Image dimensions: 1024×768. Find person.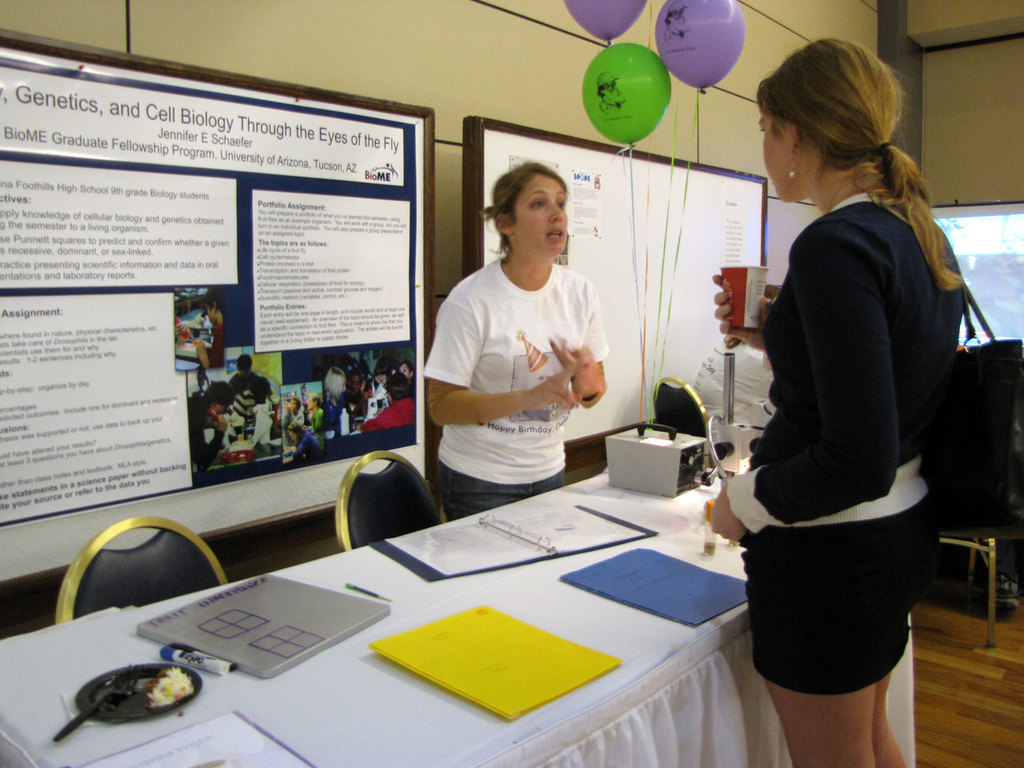
bbox(711, 39, 962, 767).
